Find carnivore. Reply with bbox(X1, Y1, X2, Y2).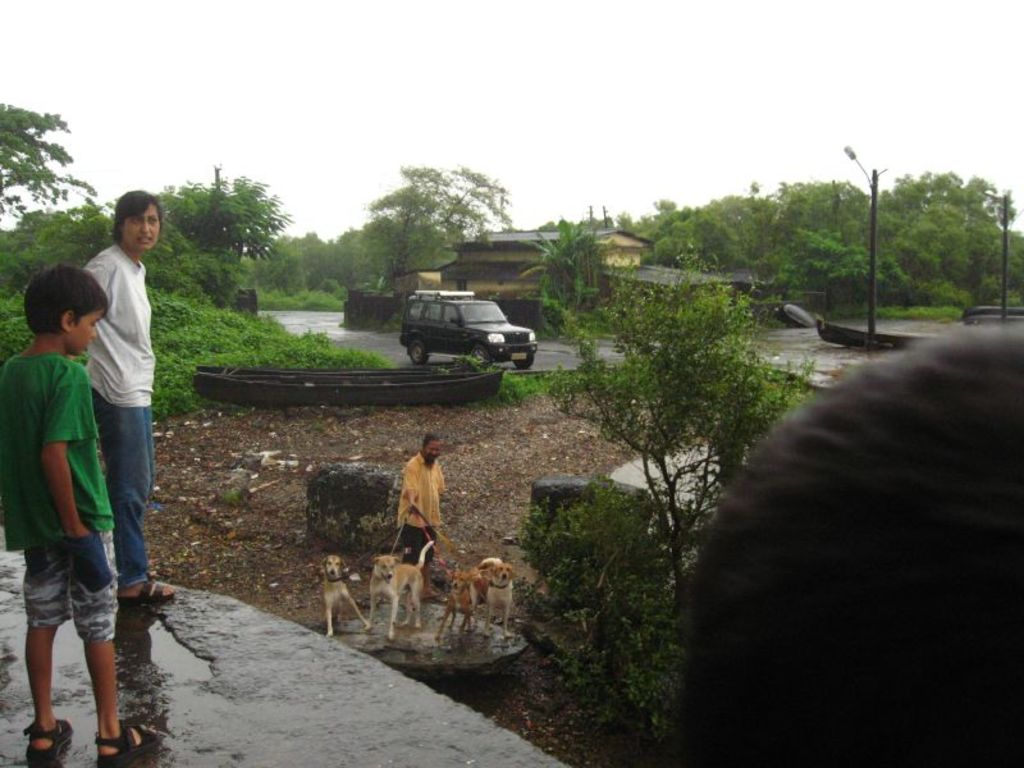
bbox(480, 556, 520, 639).
